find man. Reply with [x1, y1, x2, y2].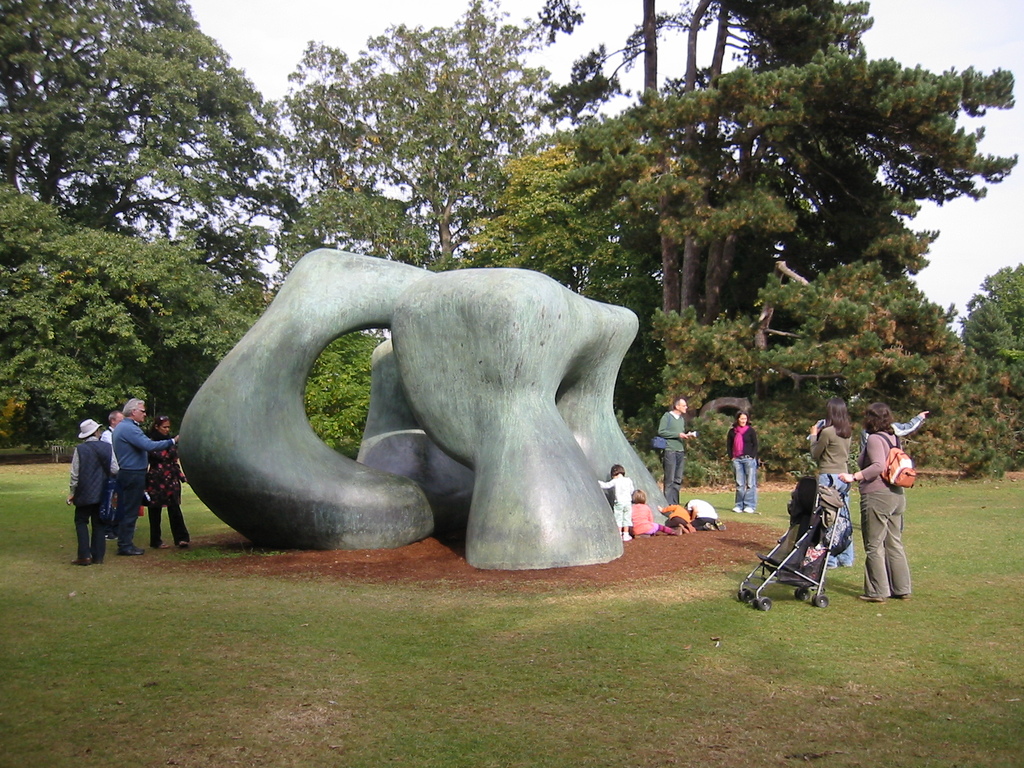
[657, 396, 698, 511].
